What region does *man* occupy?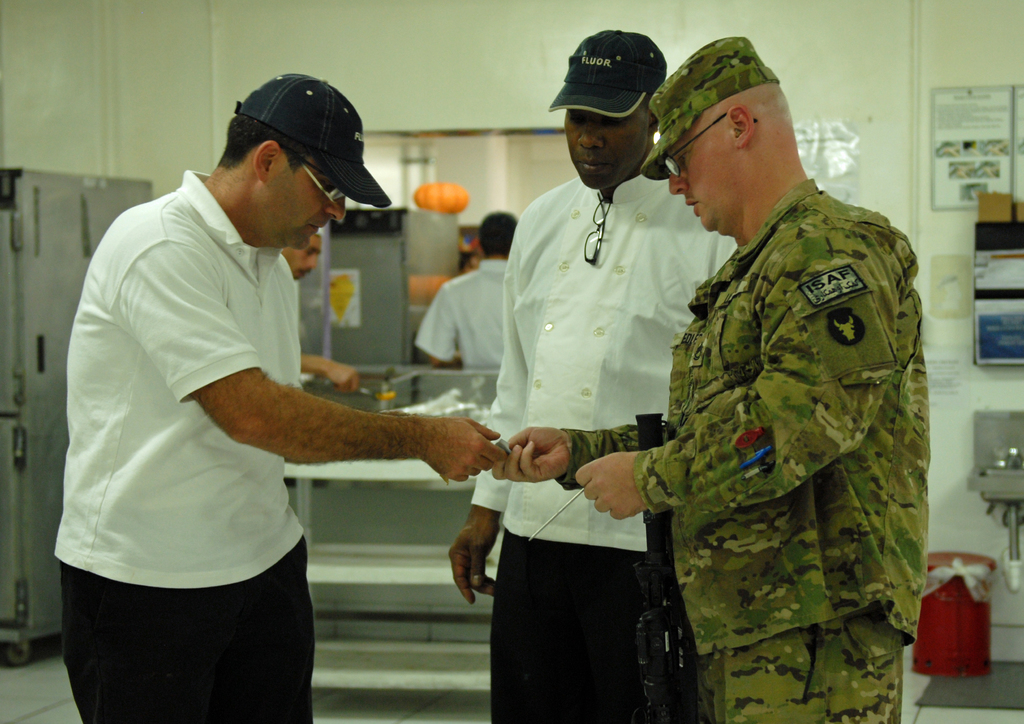
bbox=(53, 54, 482, 707).
